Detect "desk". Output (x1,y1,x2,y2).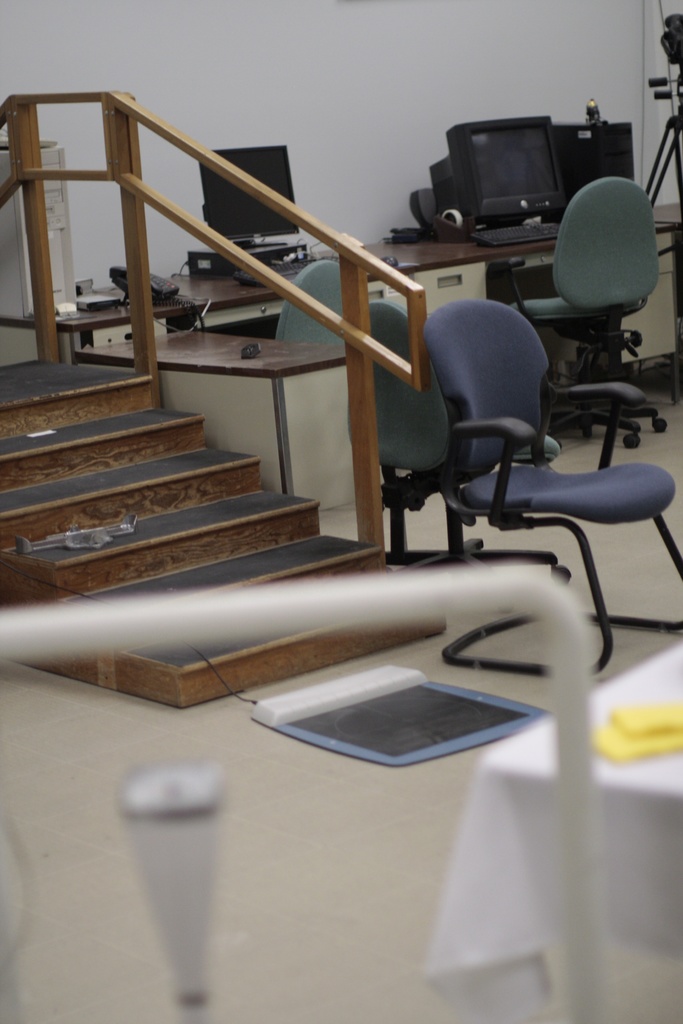
(1,200,680,483).
